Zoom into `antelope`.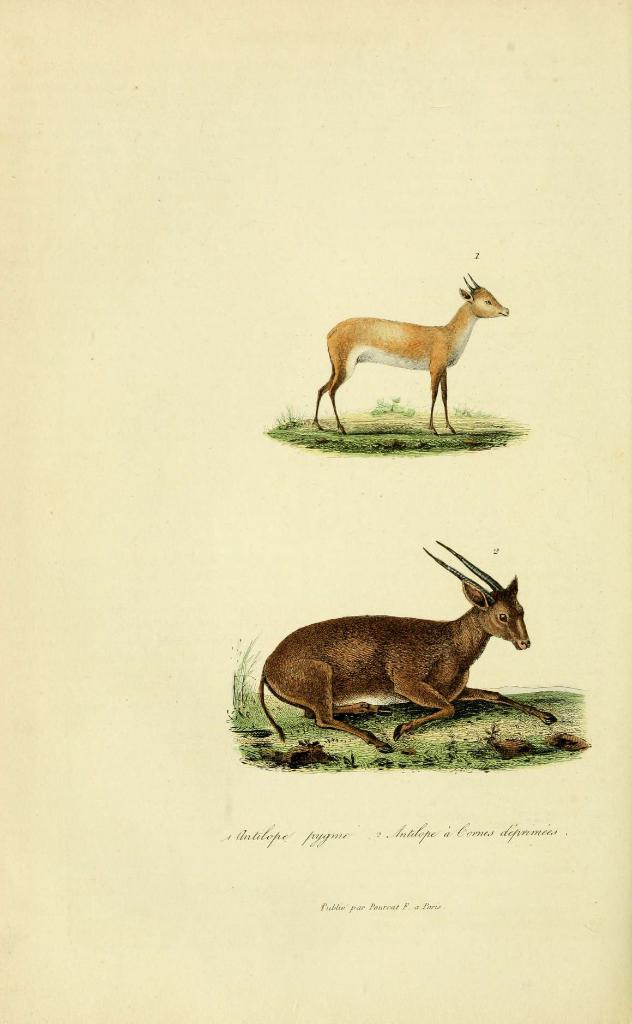
Zoom target: (x1=255, y1=540, x2=559, y2=751).
